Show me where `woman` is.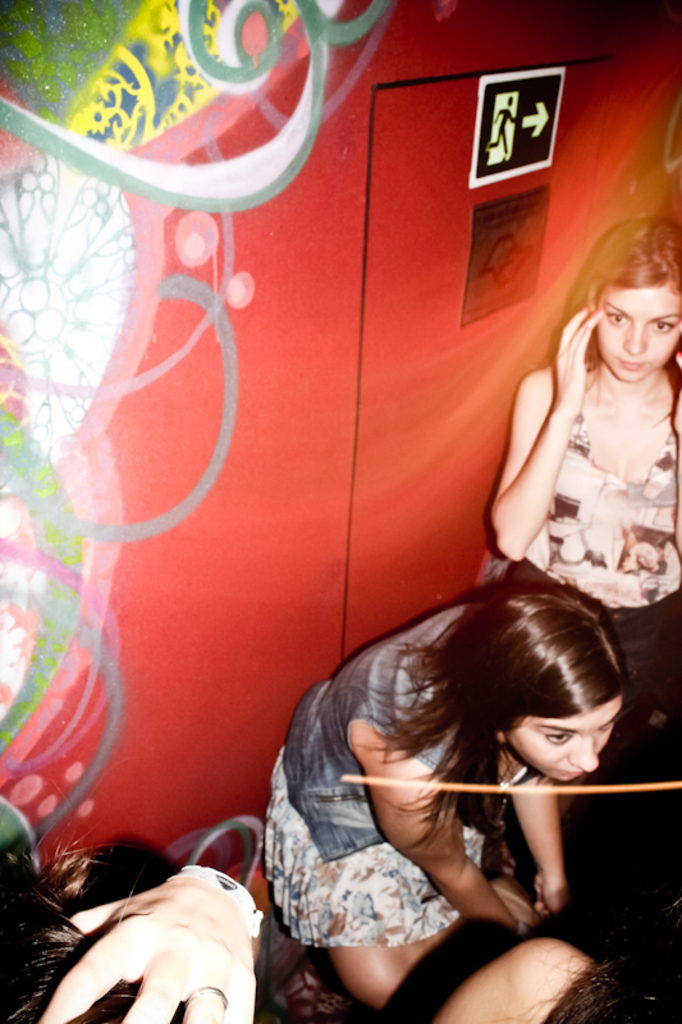
`woman` is at {"x1": 262, "y1": 566, "x2": 641, "y2": 1002}.
